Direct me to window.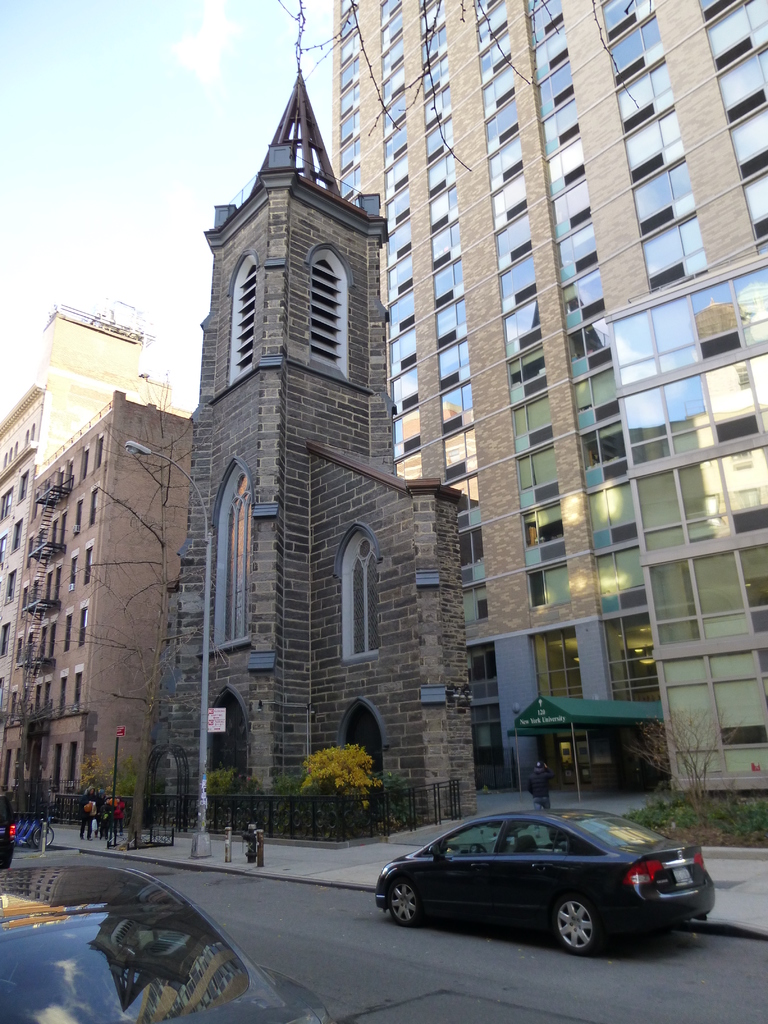
Direction: (331,500,380,670).
